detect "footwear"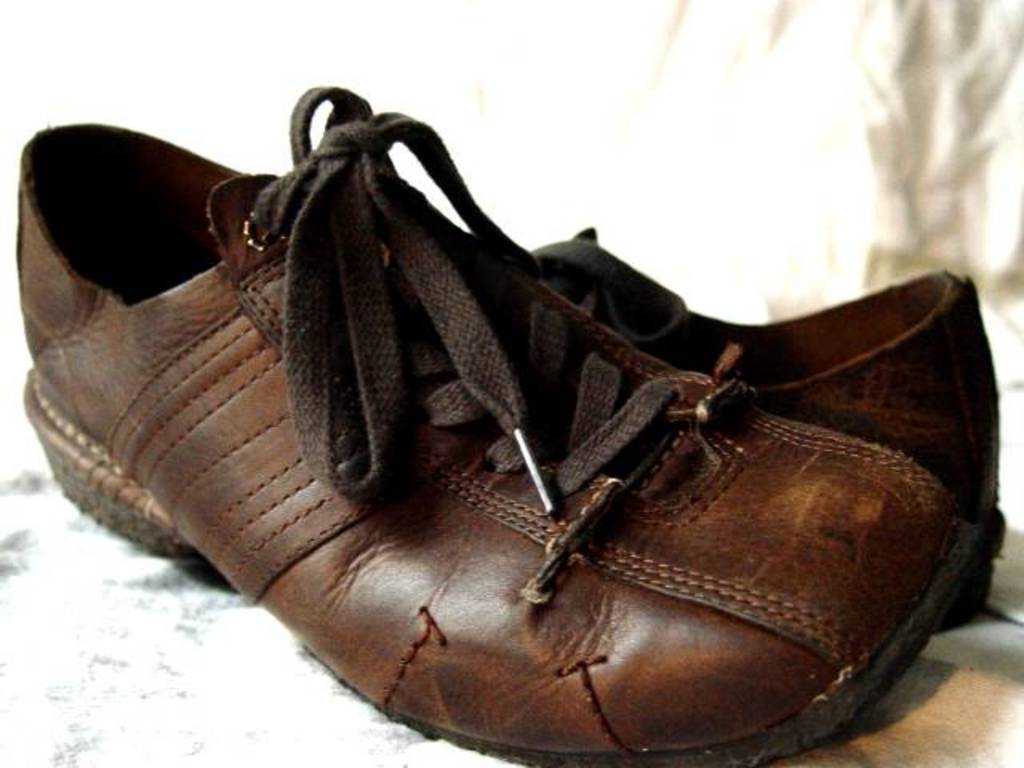
<region>16, 83, 1010, 765</region>
